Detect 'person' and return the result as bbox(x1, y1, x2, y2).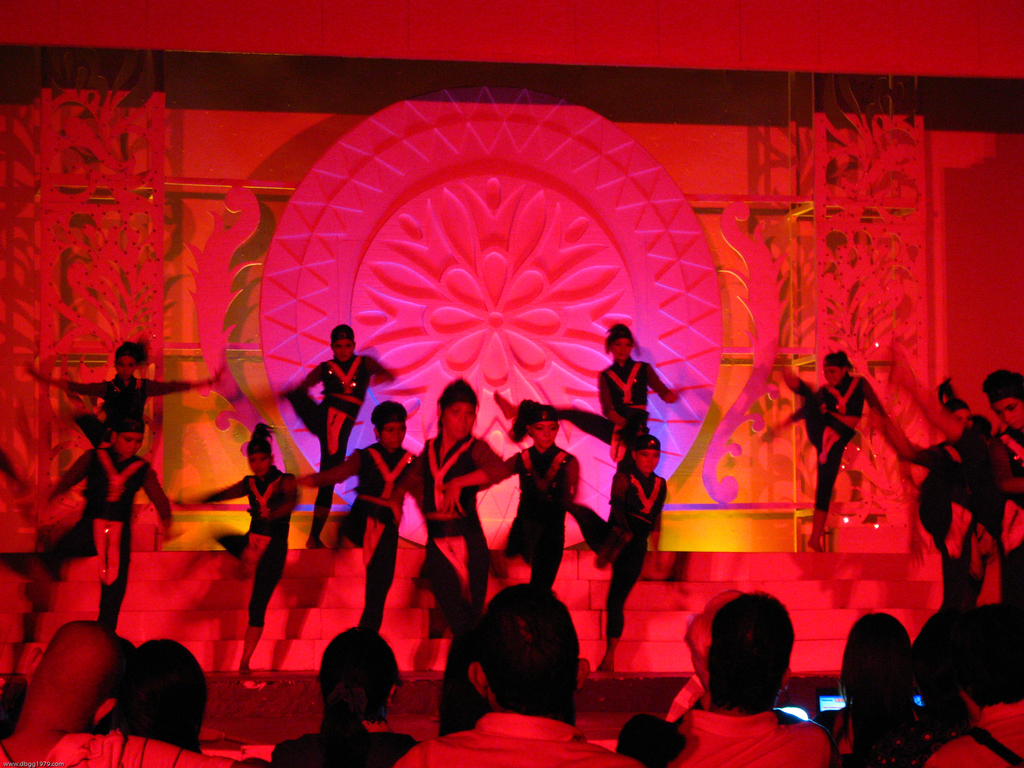
bbox(0, 577, 1023, 767).
